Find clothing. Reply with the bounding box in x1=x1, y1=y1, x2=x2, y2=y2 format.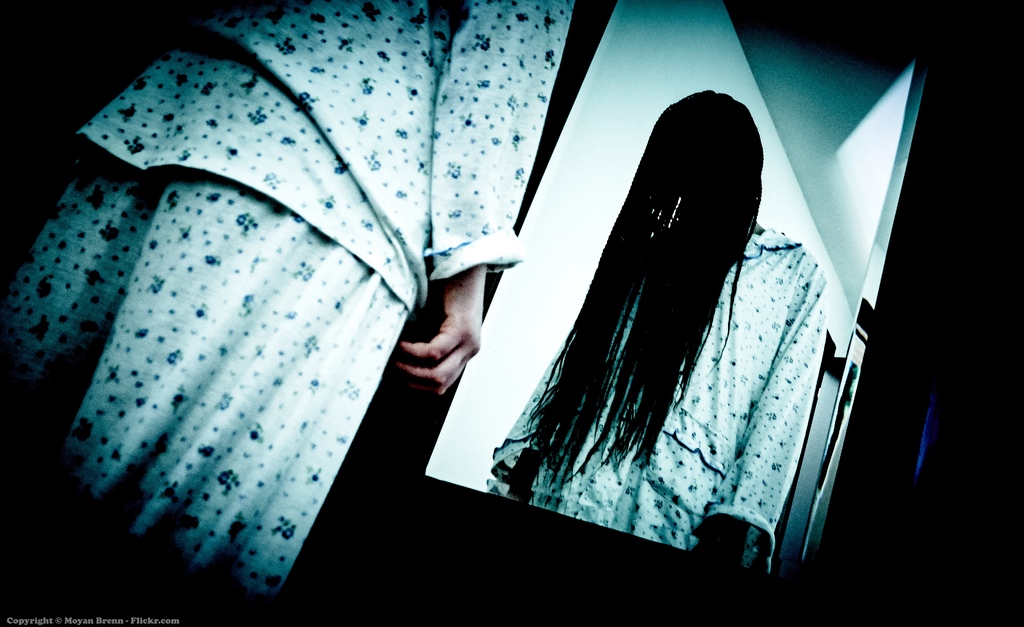
x1=0, y1=3, x2=557, y2=597.
